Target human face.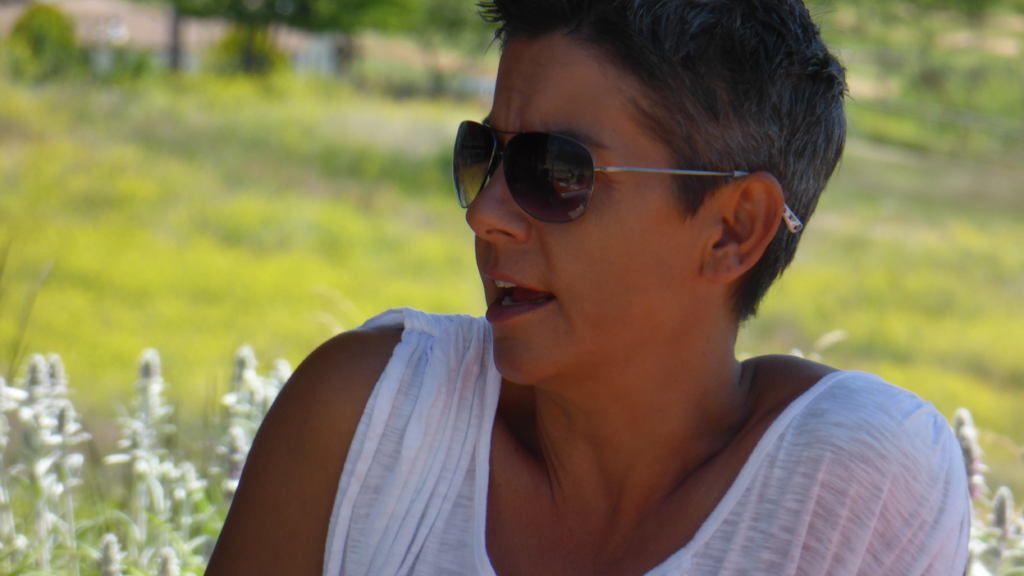
Target region: {"left": 467, "top": 39, "right": 703, "bottom": 383}.
